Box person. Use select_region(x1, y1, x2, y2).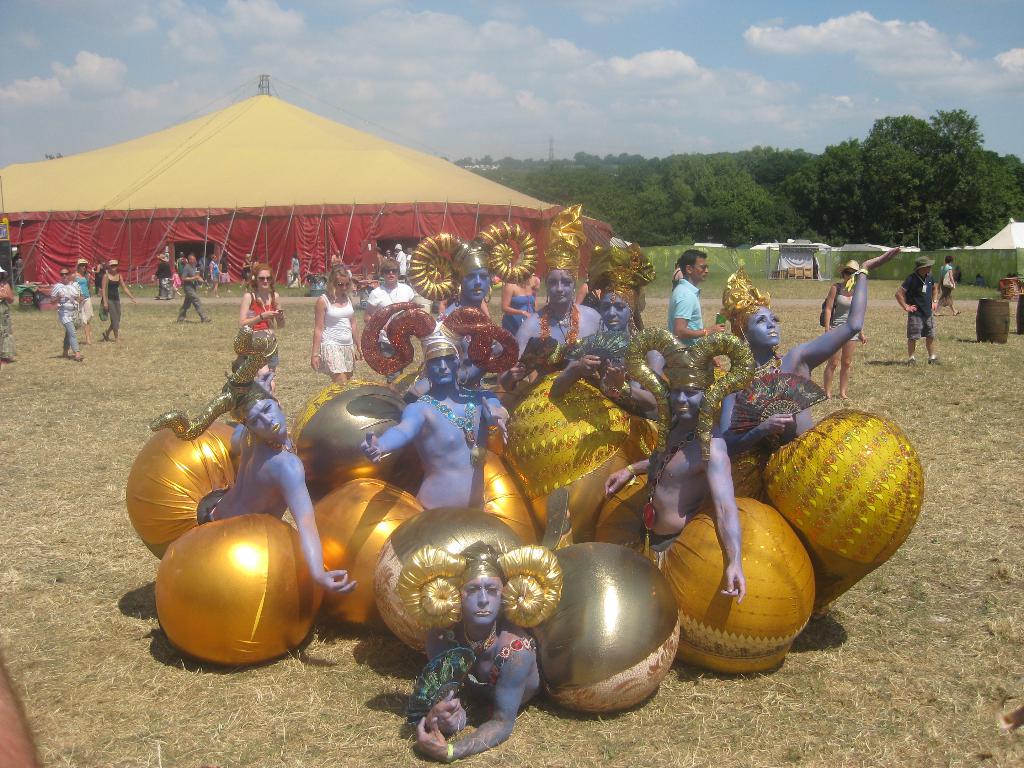
select_region(12, 251, 25, 289).
